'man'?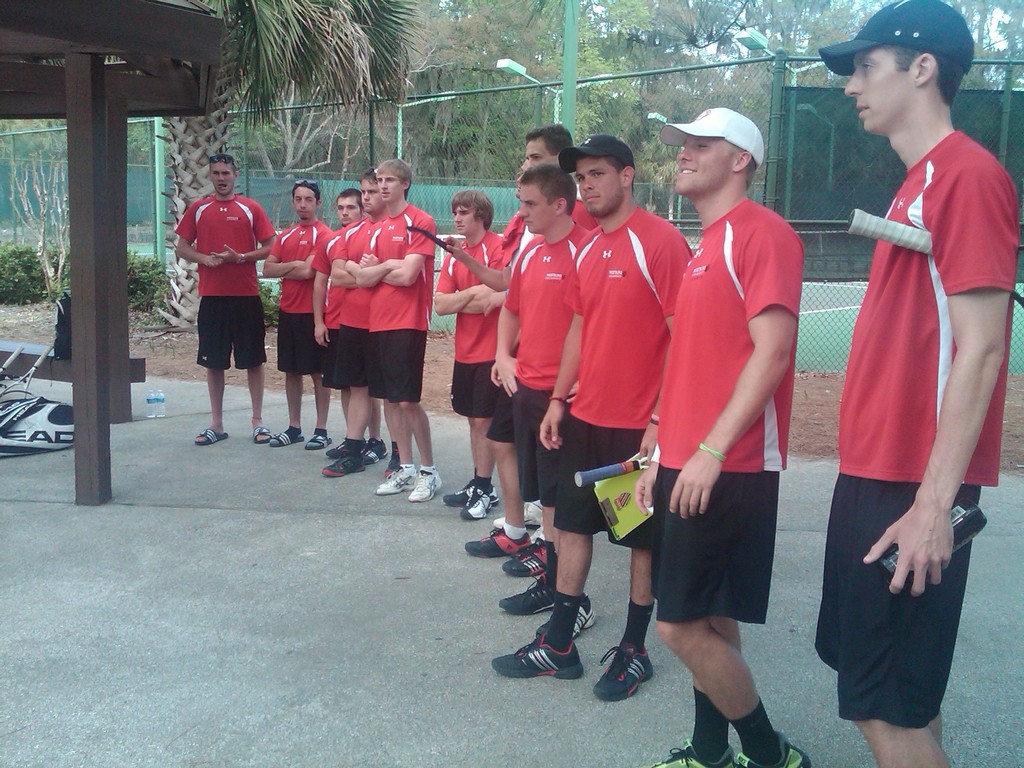
region(173, 154, 274, 441)
